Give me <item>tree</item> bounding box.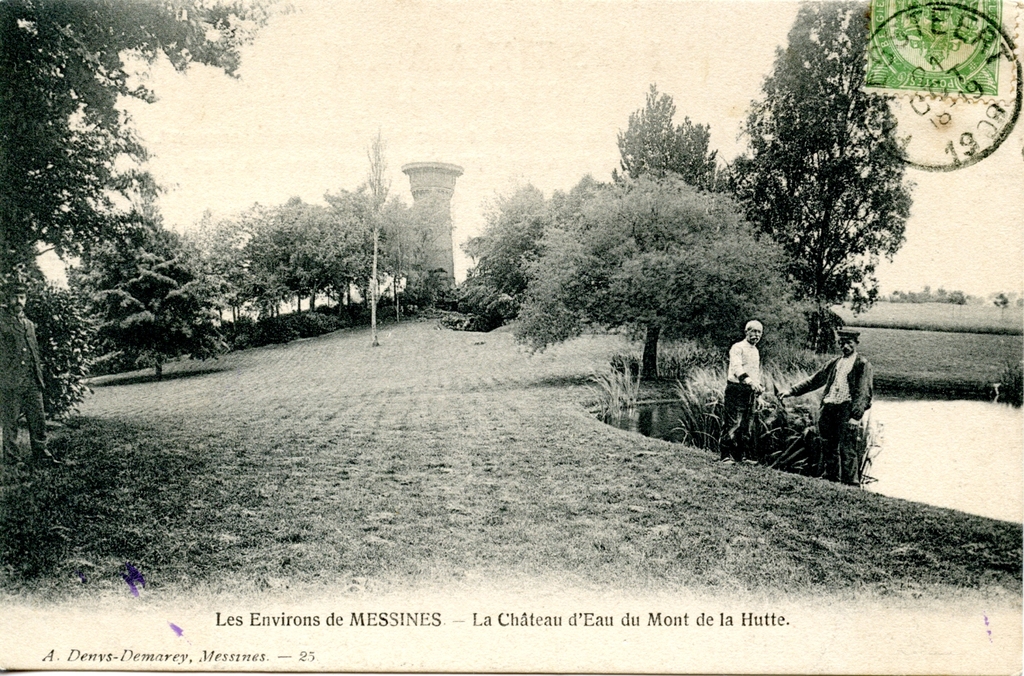
{"left": 0, "top": 0, "right": 294, "bottom": 582}.
